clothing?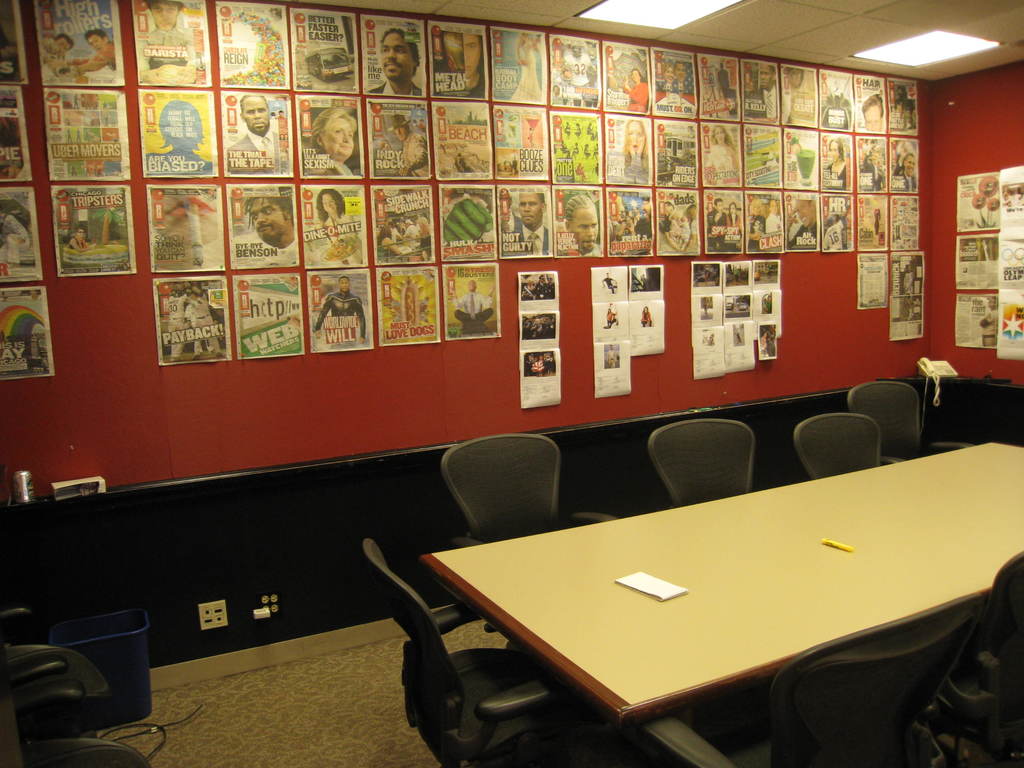
[left=609, top=346, right=620, bottom=371]
